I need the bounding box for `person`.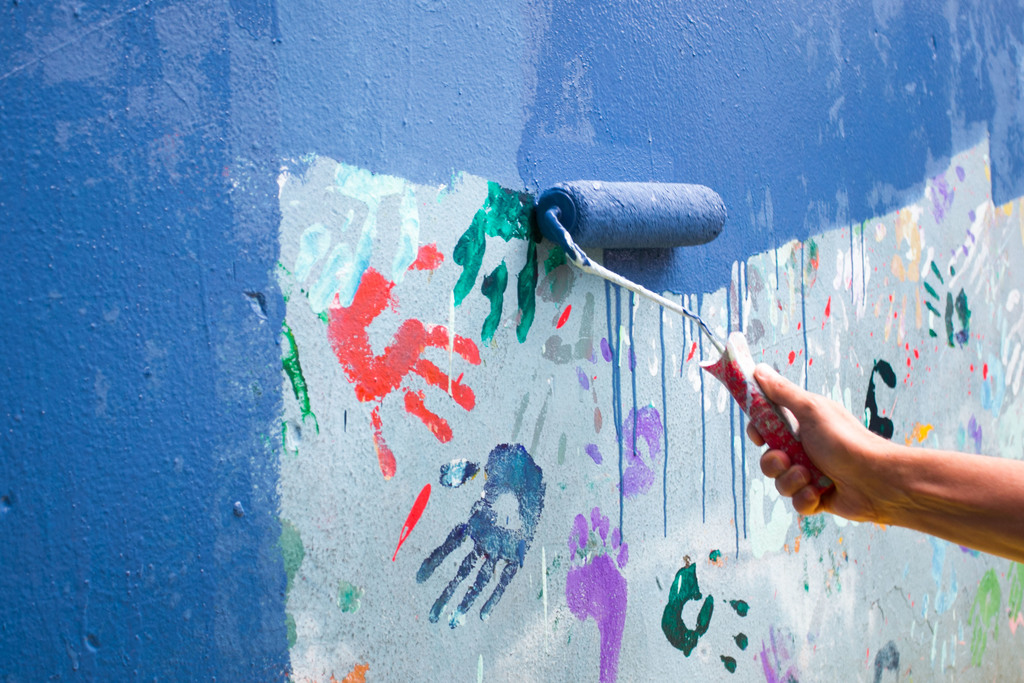
Here it is: (left=748, top=361, right=1023, bottom=563).
